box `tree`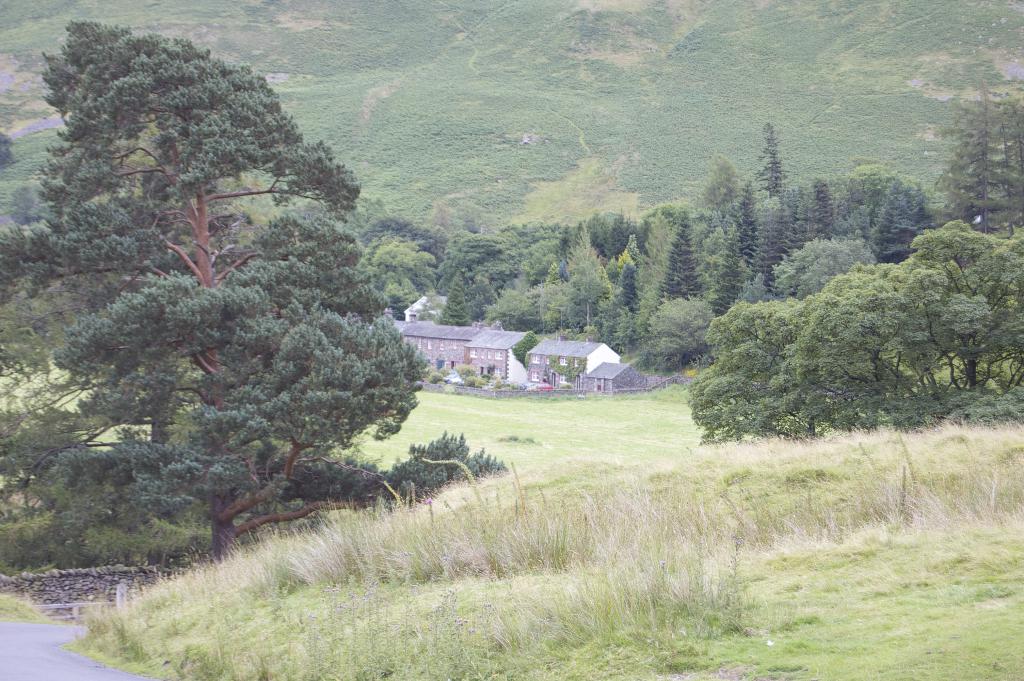
[x1=610, y1=238, x2=648, y2=309]
